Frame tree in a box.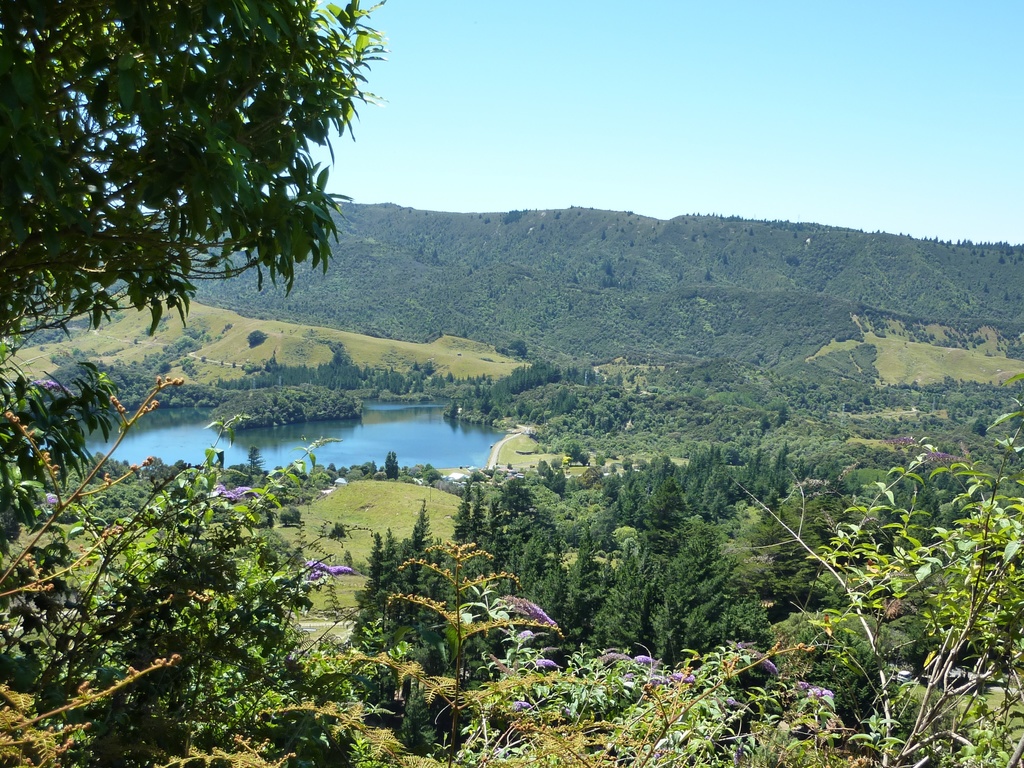
[x1=161, y1=525, x2=814, y2=767].
